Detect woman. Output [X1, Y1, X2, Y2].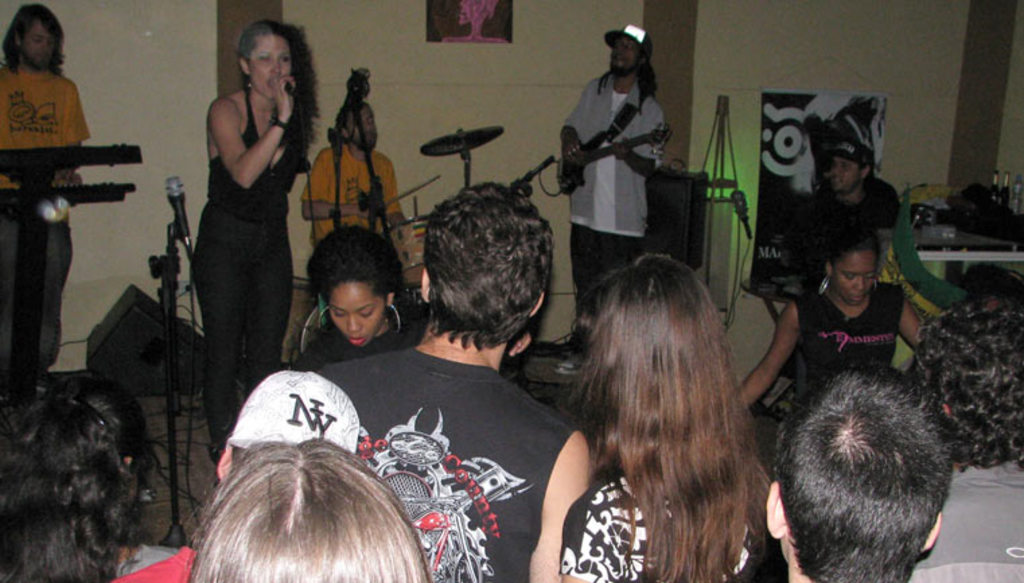
[0, 366, 203, 582].
